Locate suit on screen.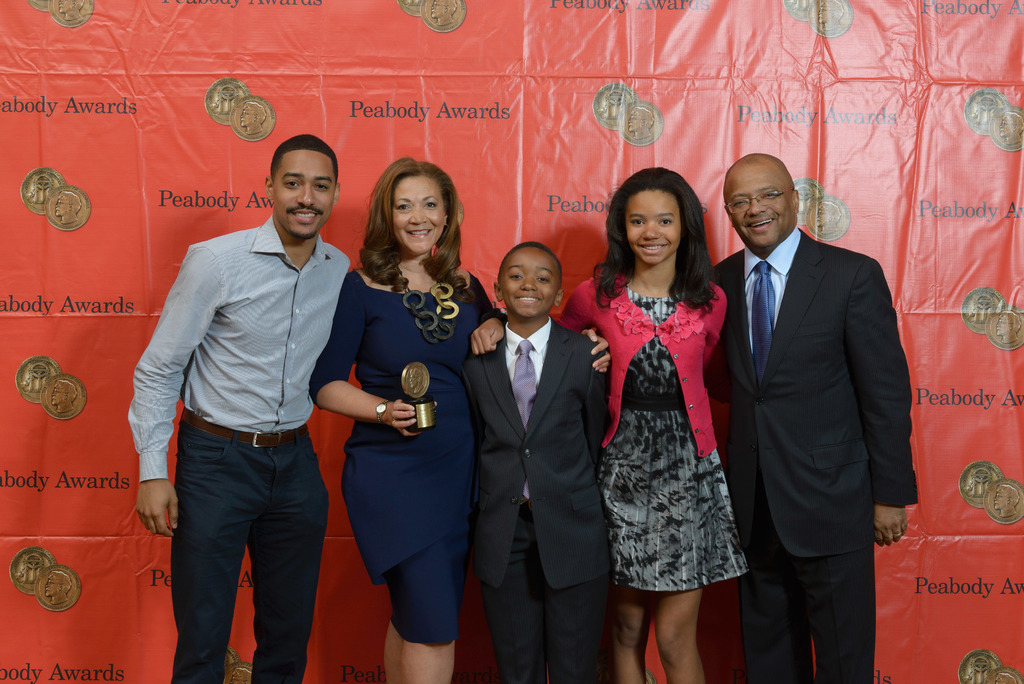
On screen at bbox=(460, 319, 609, 683).
